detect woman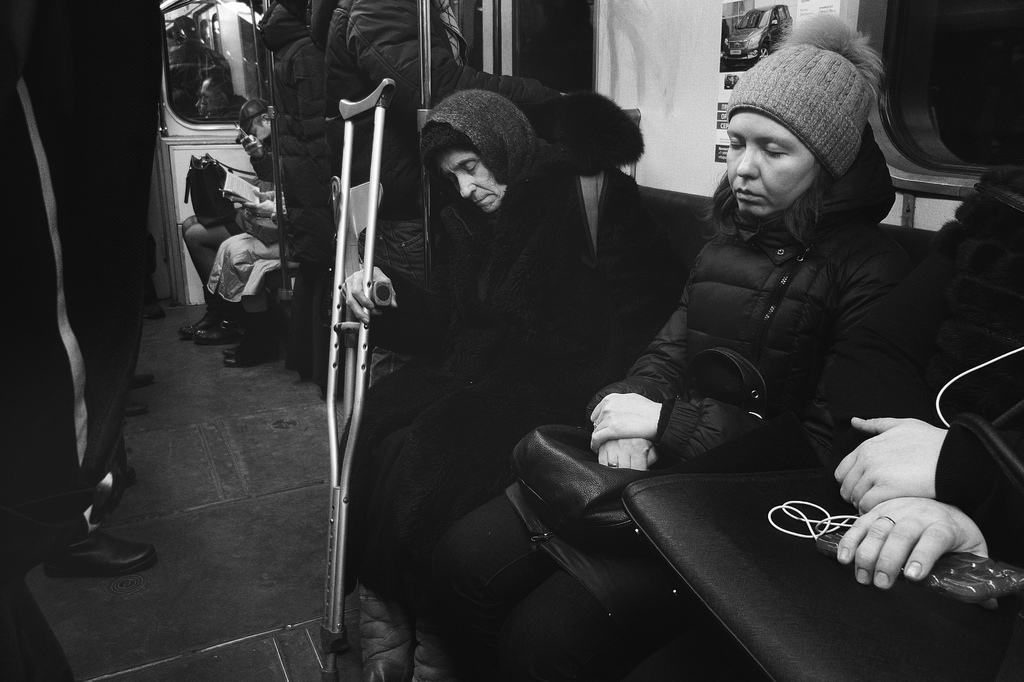
[256, 0, 323, 386]
